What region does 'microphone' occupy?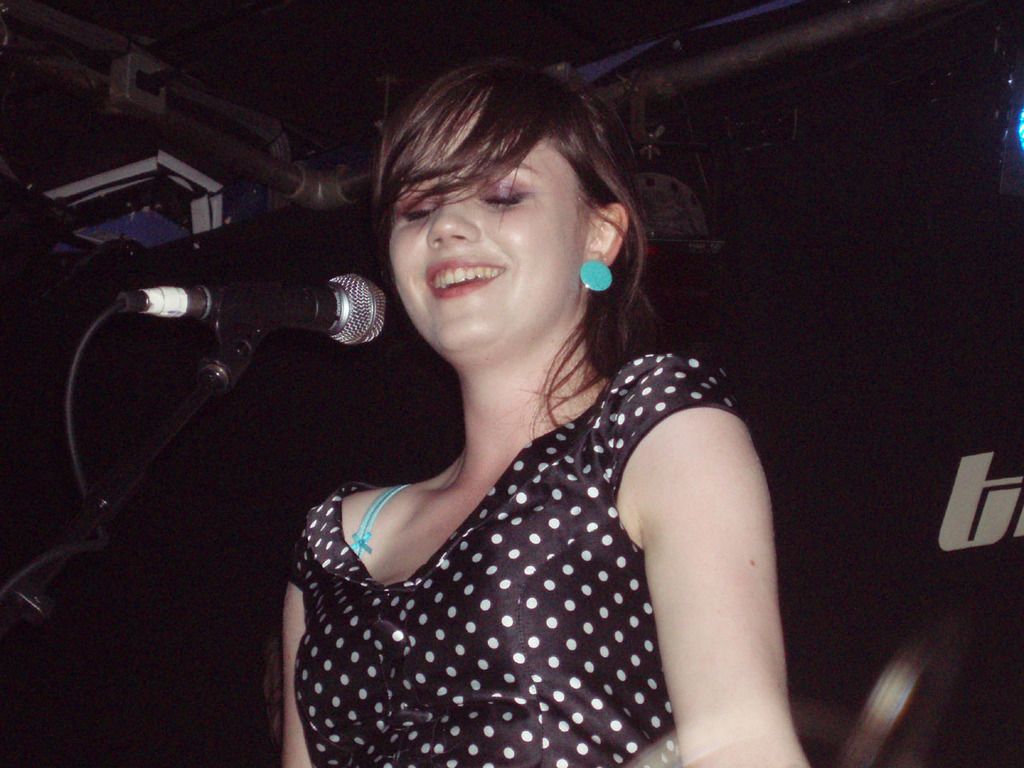
bbox(122, 274, 394, 349).
